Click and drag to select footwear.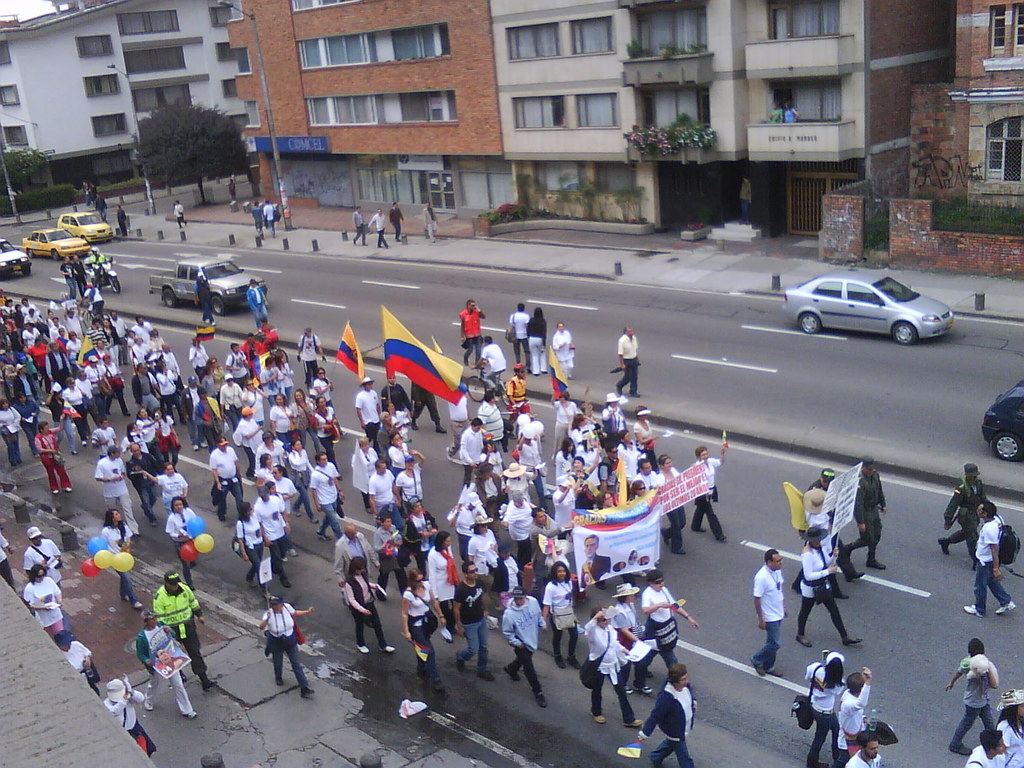
Selection: <region>144, 702, 151, 712</region>.
